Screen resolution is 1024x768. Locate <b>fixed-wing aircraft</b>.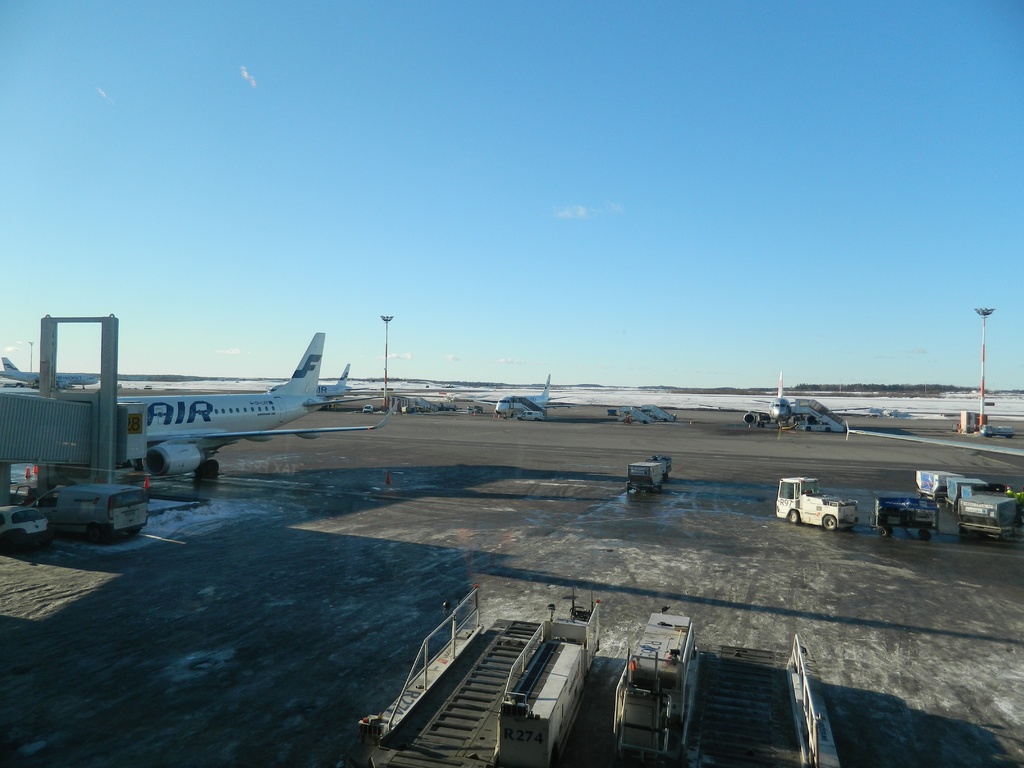
0 352 108 389.
